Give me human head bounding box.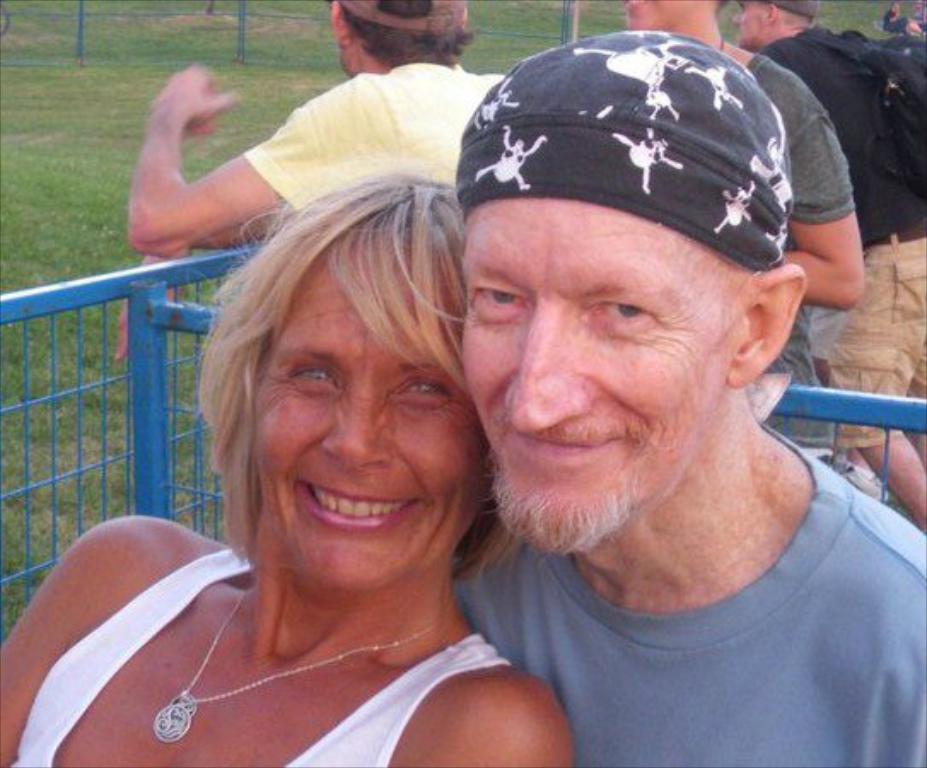
locate(333, 0, 480, 77).
